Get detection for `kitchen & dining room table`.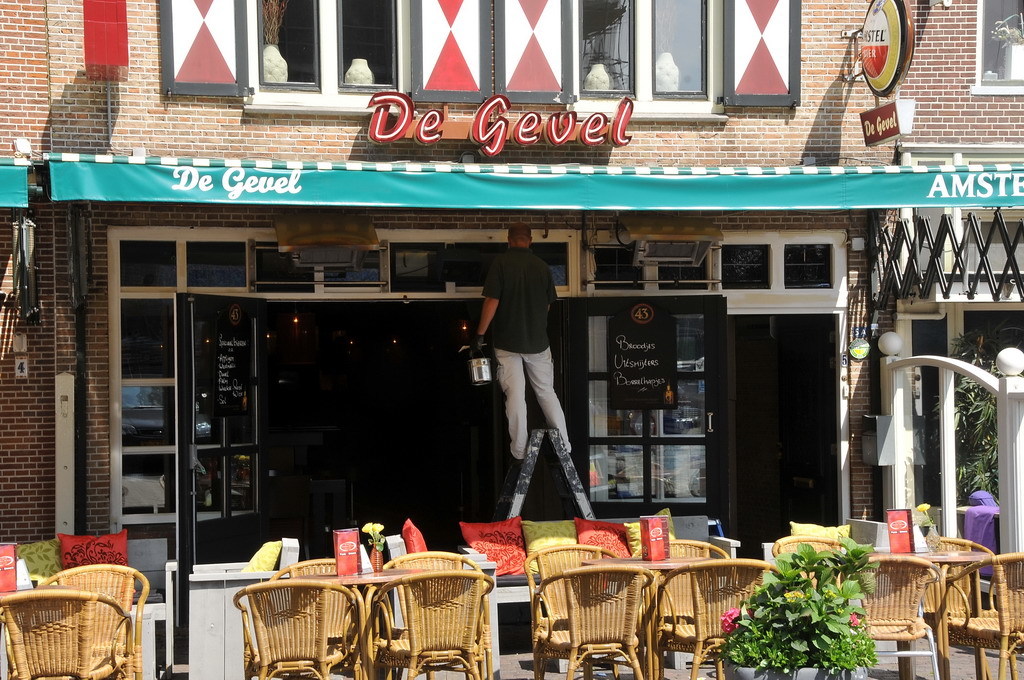
Detection: l=855, t=521, r=1015, b=663.
